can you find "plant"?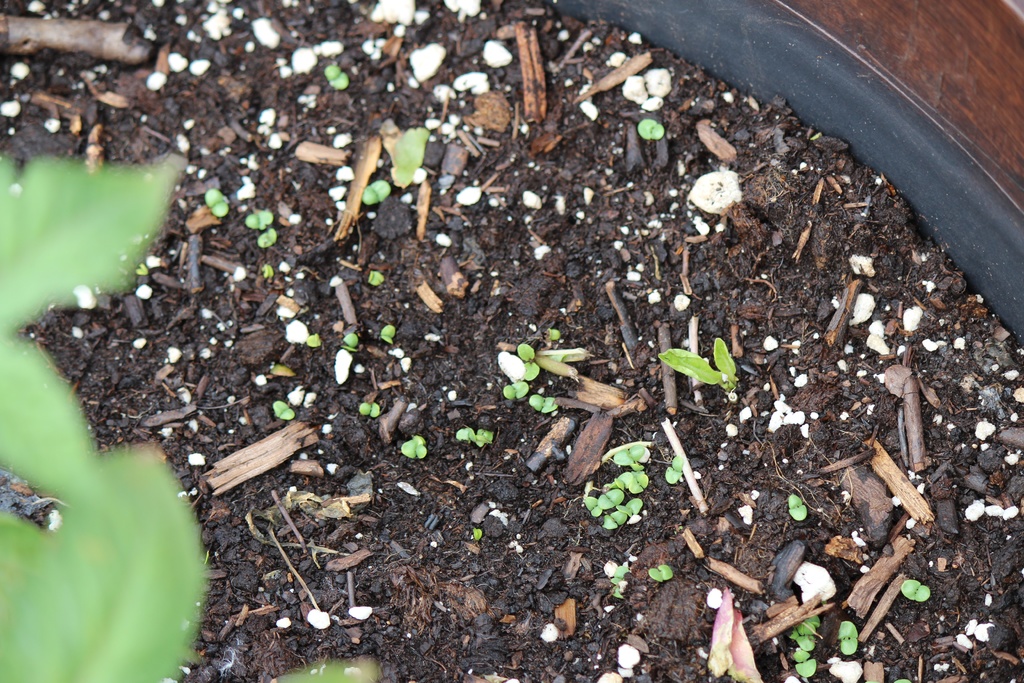
Yes, bounding box: {"x1": 898, "y1": 673, "x2": 917, "y2": 682}.
